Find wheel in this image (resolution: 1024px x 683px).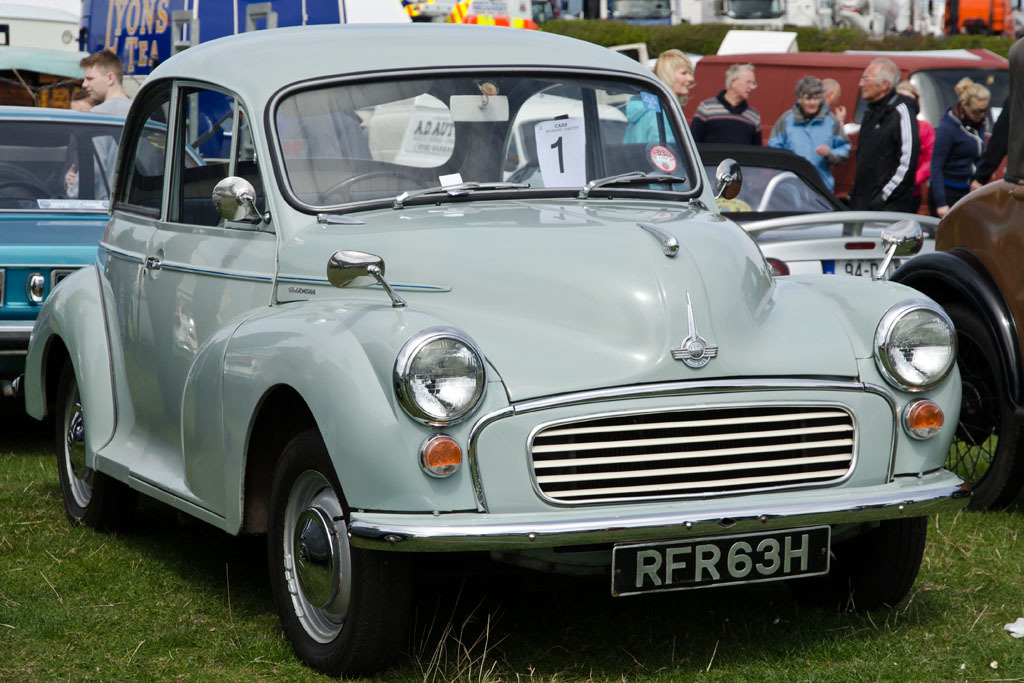
left=51, top=369, right=120, bottom=527.
